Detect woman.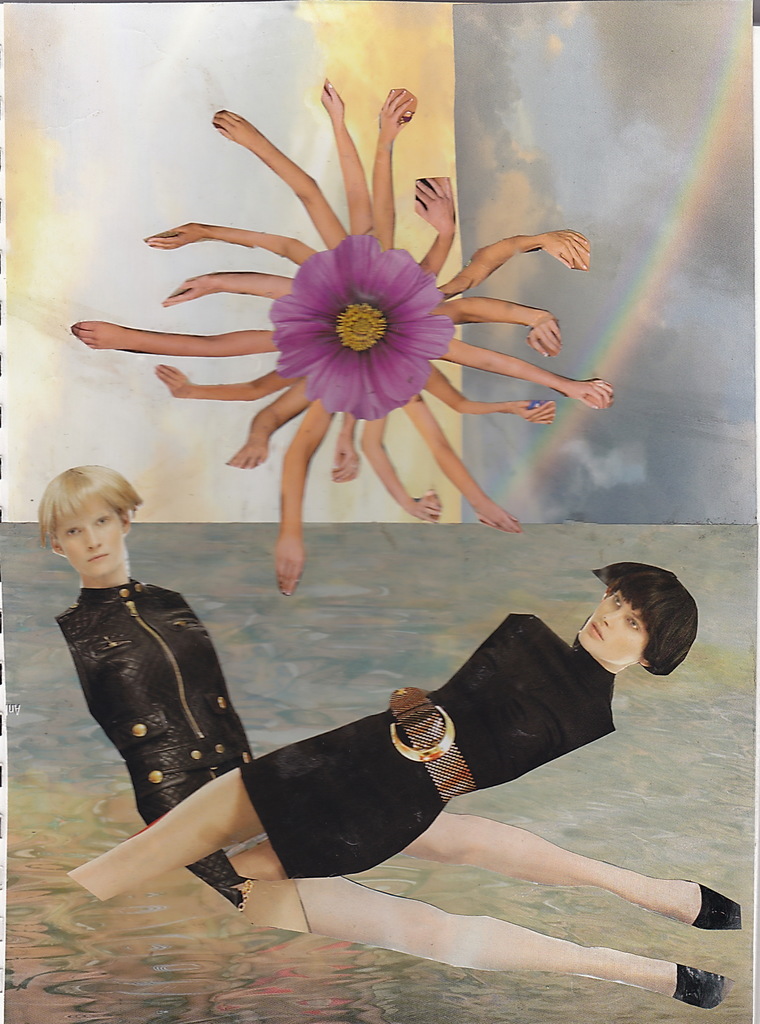
Detected at (103, 557, 700, 943).
